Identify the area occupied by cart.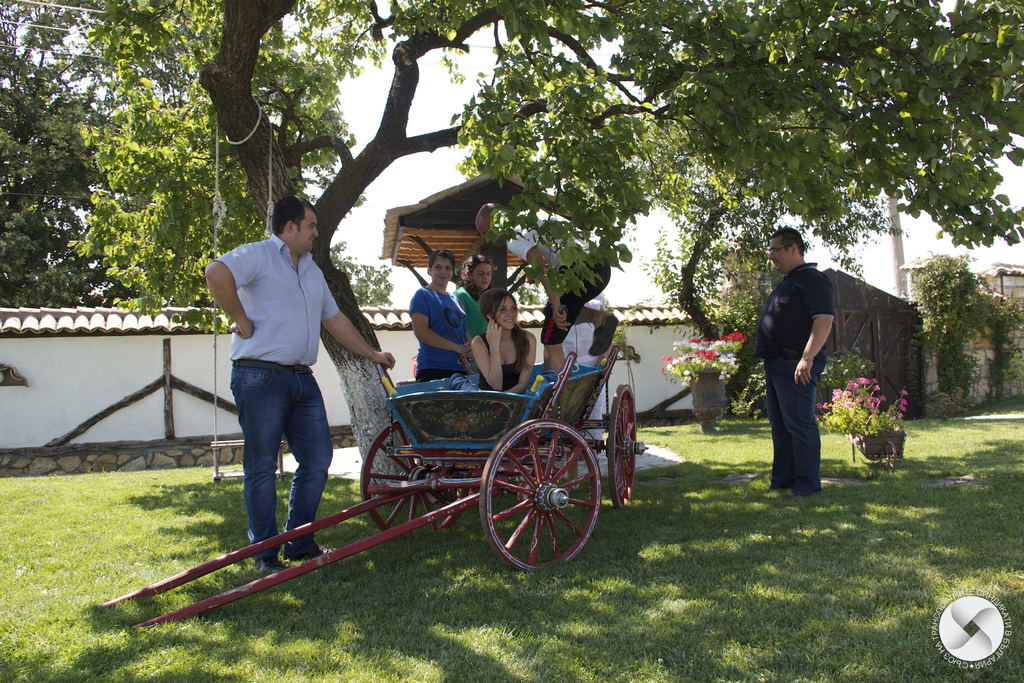
Area: x1=94 y1=168 x2=648 y2=627.
